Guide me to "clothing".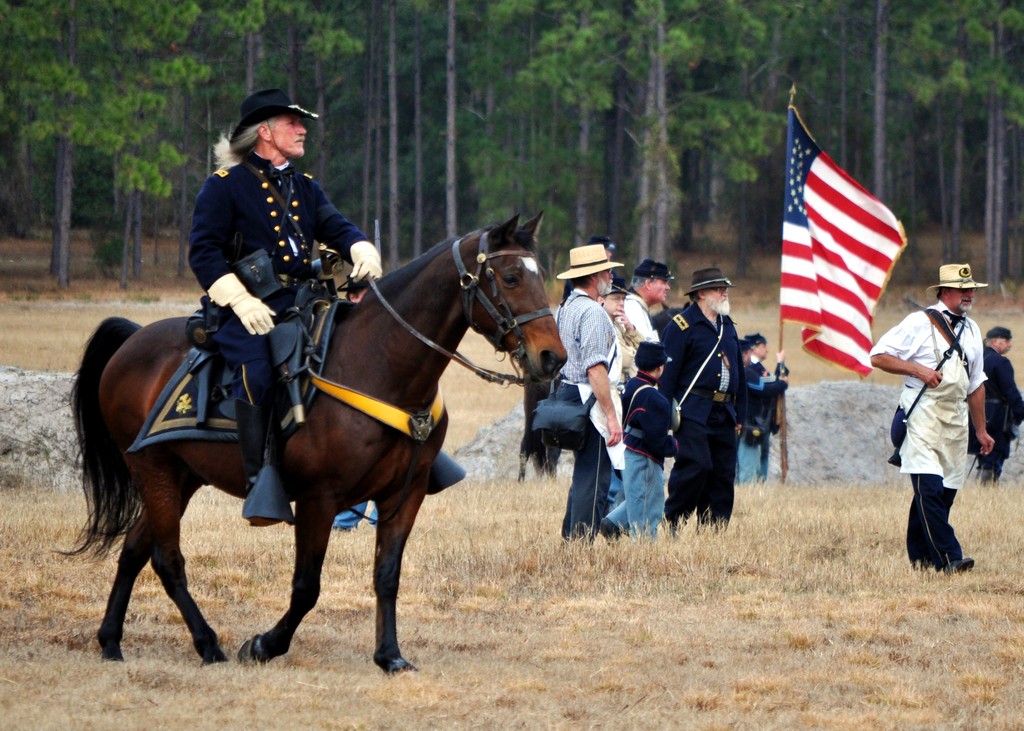
Guidance: box(963, 342, 1023, 492).
